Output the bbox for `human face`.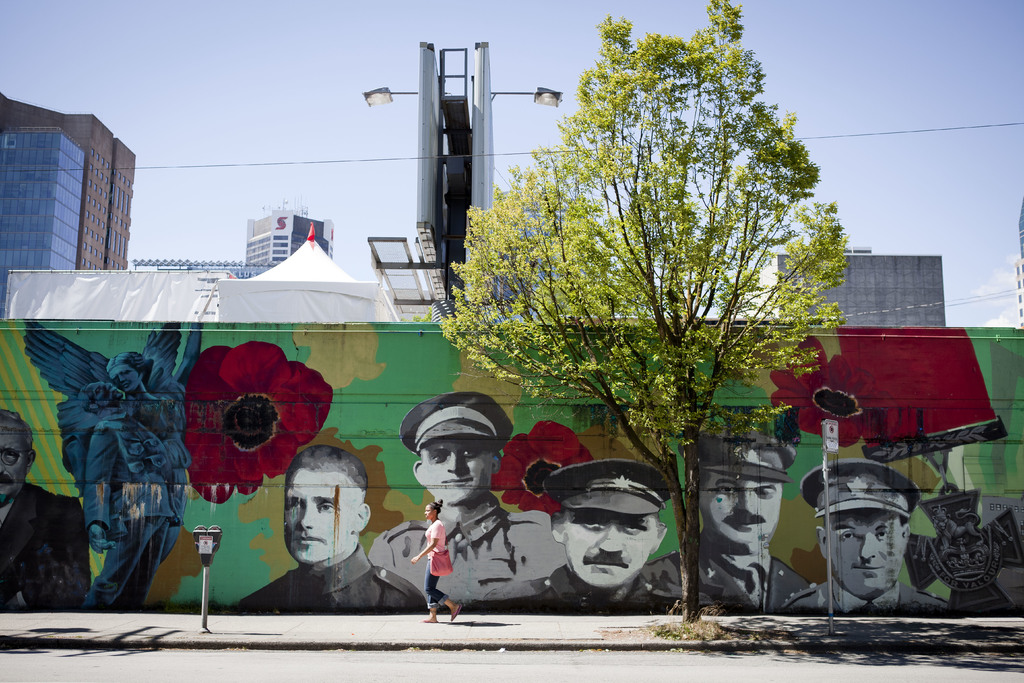
pyautogui.locateOnScreen(822, 513, 901, 595).
